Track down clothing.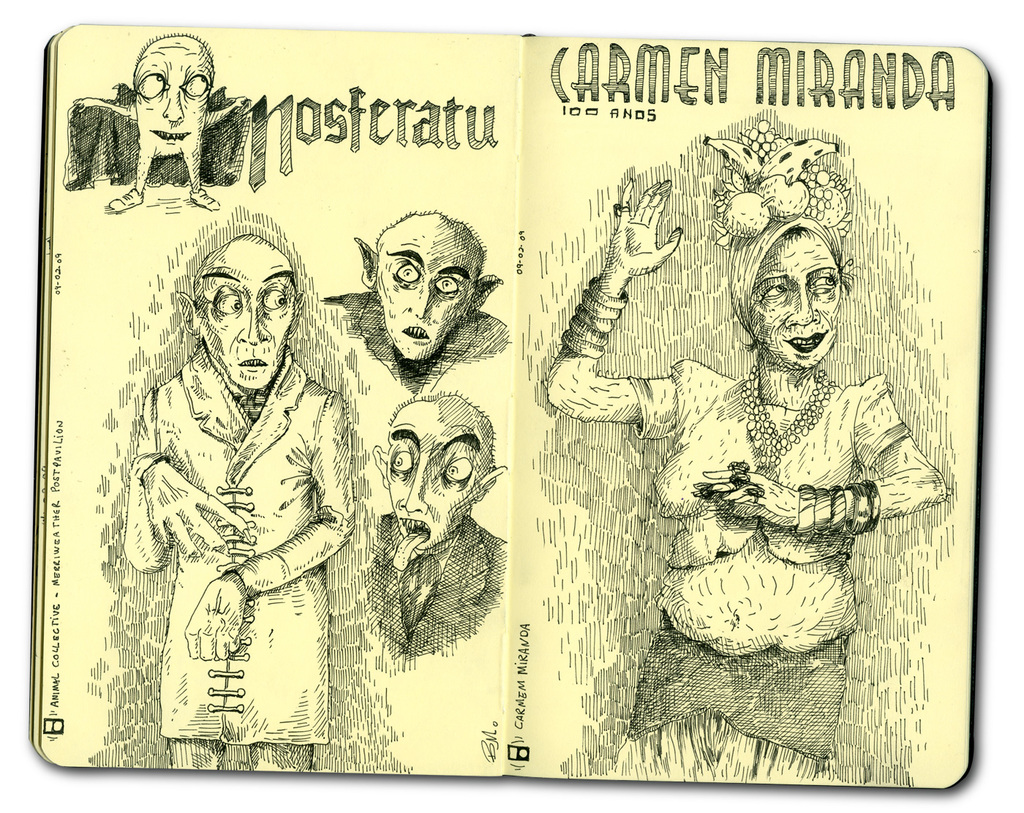
Tracked to (127, 337, 366, 766).
